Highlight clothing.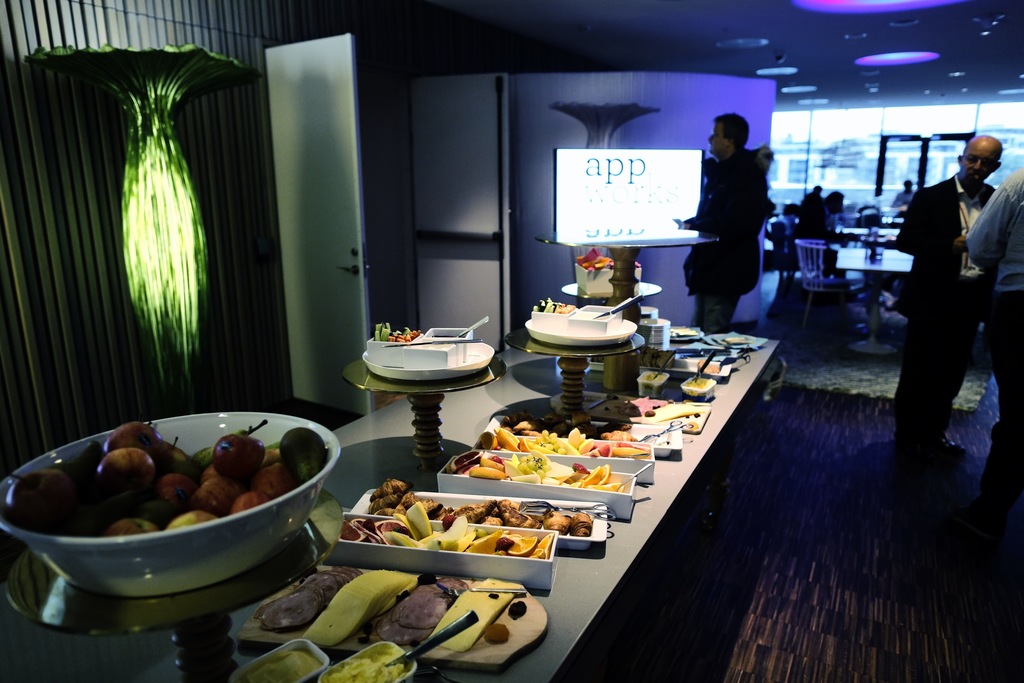
Highlighted region: x1=684 y1=150 x2=768 y2=331.
